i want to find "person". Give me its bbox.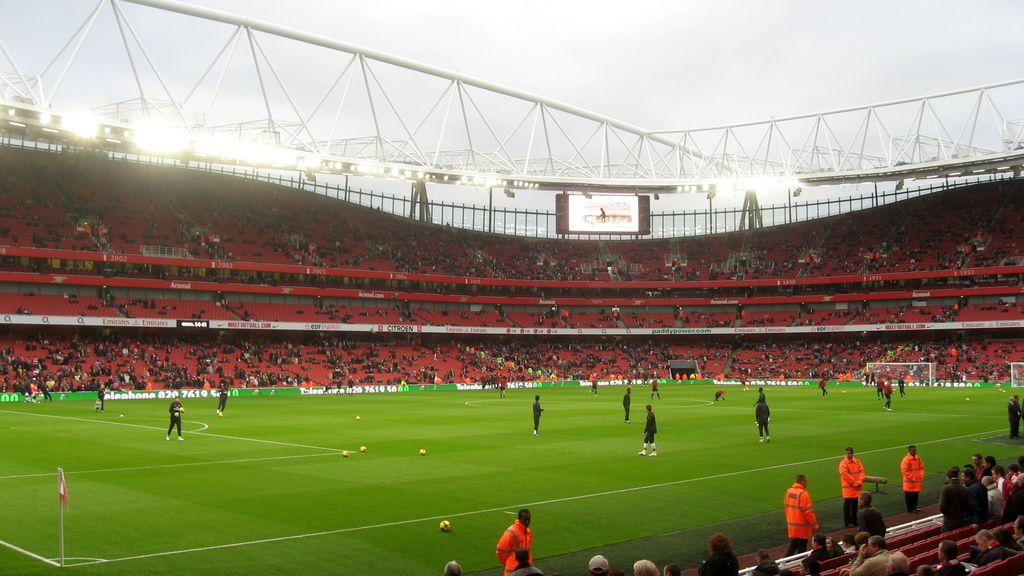
(817, 376, 827, 396).
